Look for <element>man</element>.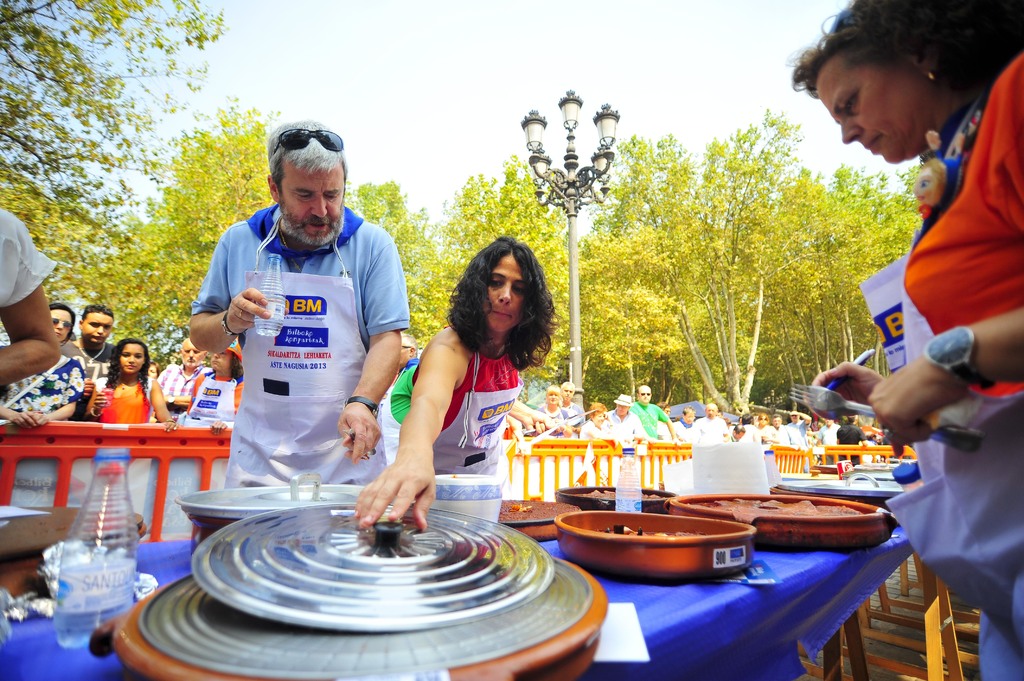
Found: Rect(602, 391, 649, 440).
